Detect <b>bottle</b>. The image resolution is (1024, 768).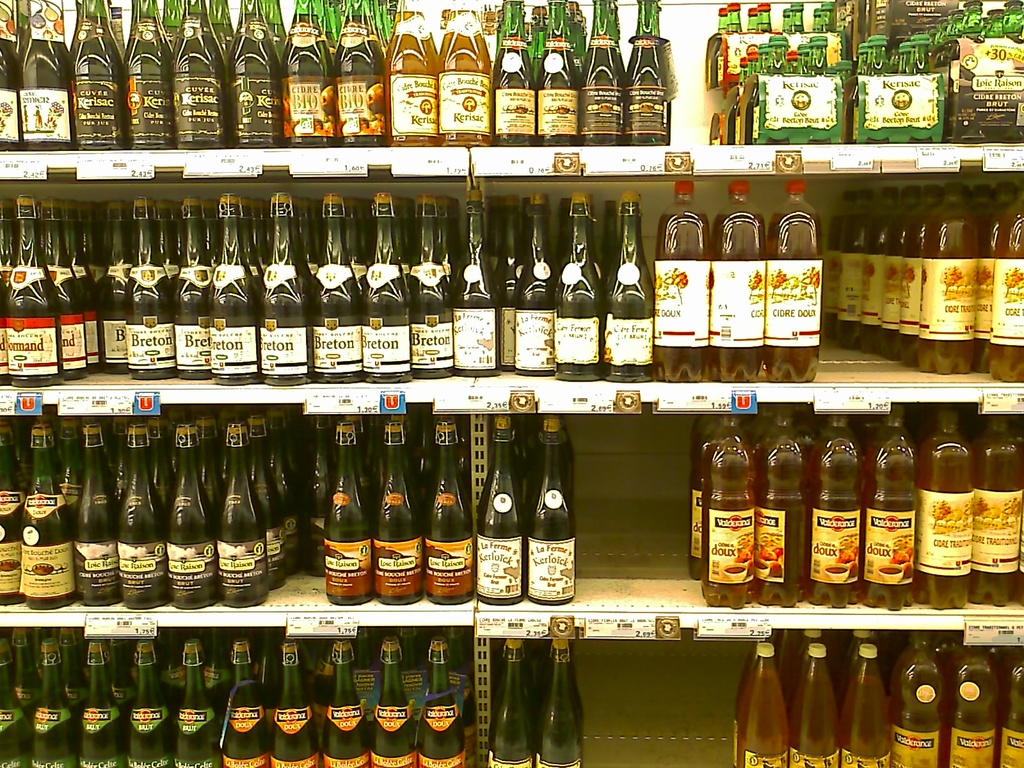
l=918, t=403, r=973, b=609.
